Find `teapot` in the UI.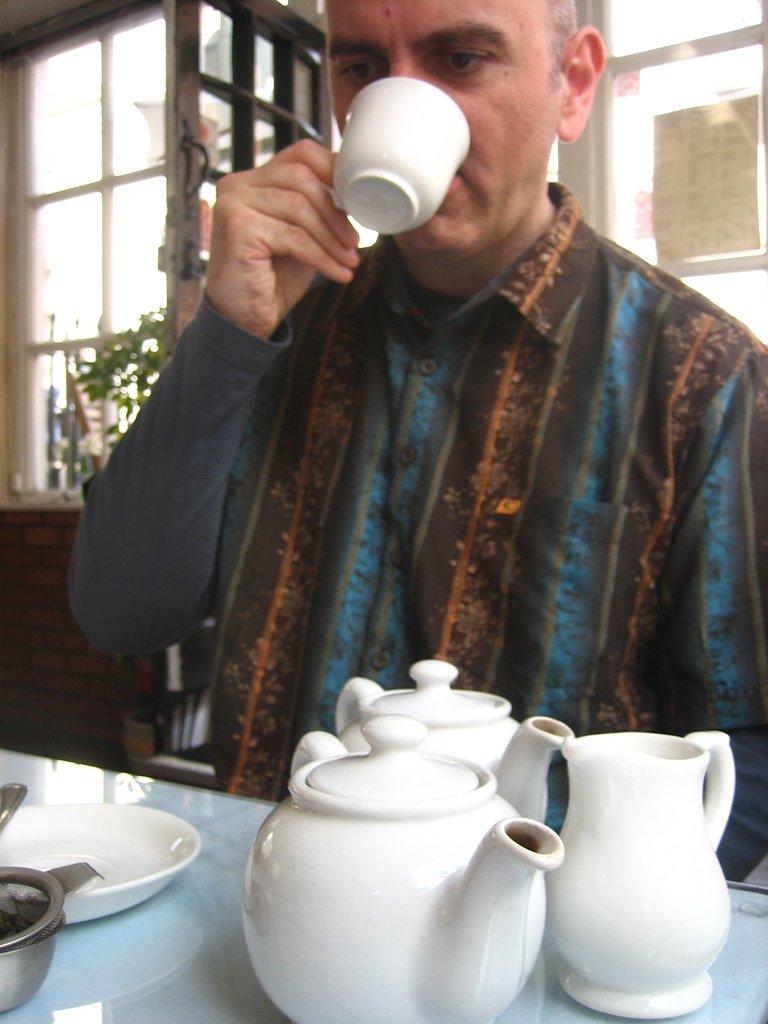
UI element at <region>244, 715, 566, 1023</region>.
